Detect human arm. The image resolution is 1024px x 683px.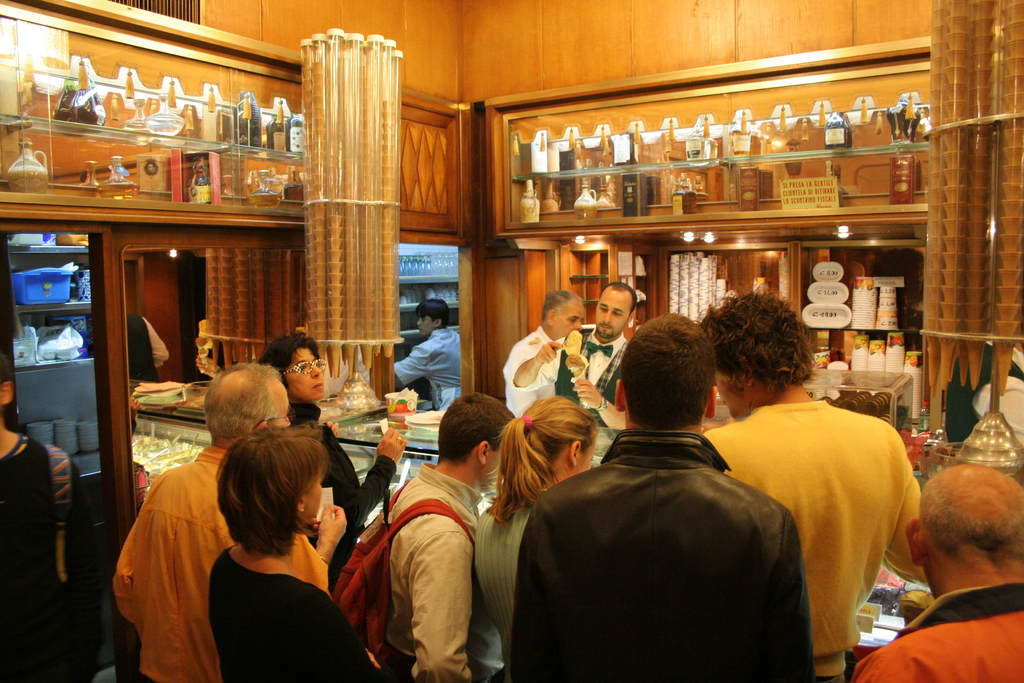
x1=67, y1=459, x2=88, y2=635.
